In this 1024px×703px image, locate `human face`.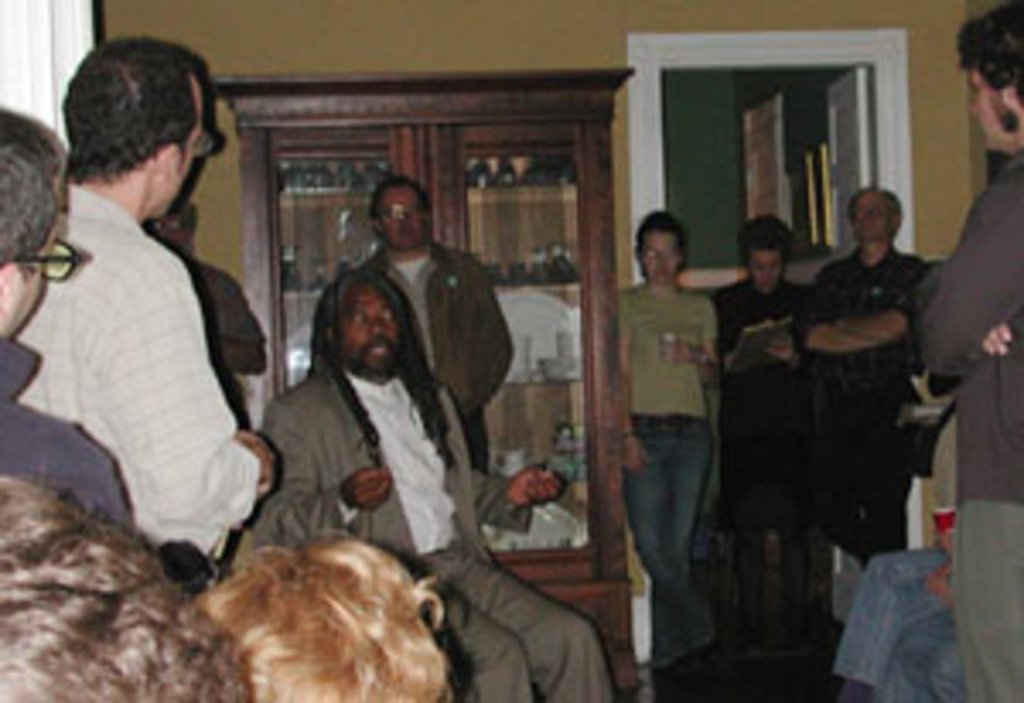
Bounding box: rect(853, 195, 884, 235).
